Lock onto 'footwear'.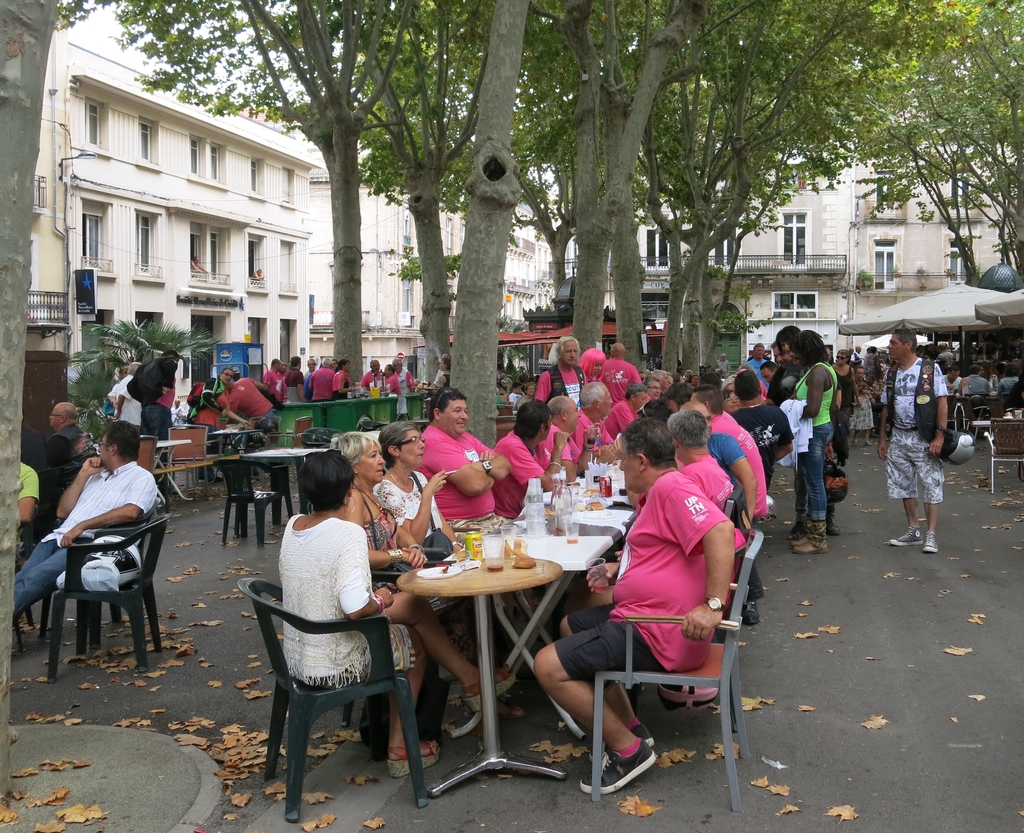
Locked: rect(461, 652, 524, 711).
